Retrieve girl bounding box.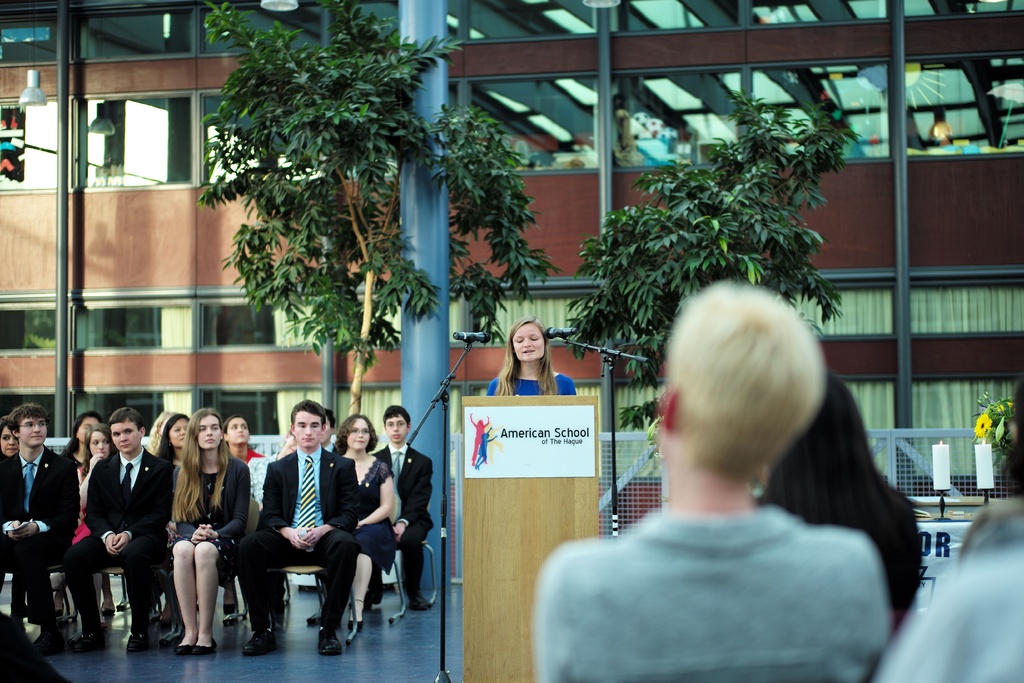
Bounding box: (330,414,403,641).
